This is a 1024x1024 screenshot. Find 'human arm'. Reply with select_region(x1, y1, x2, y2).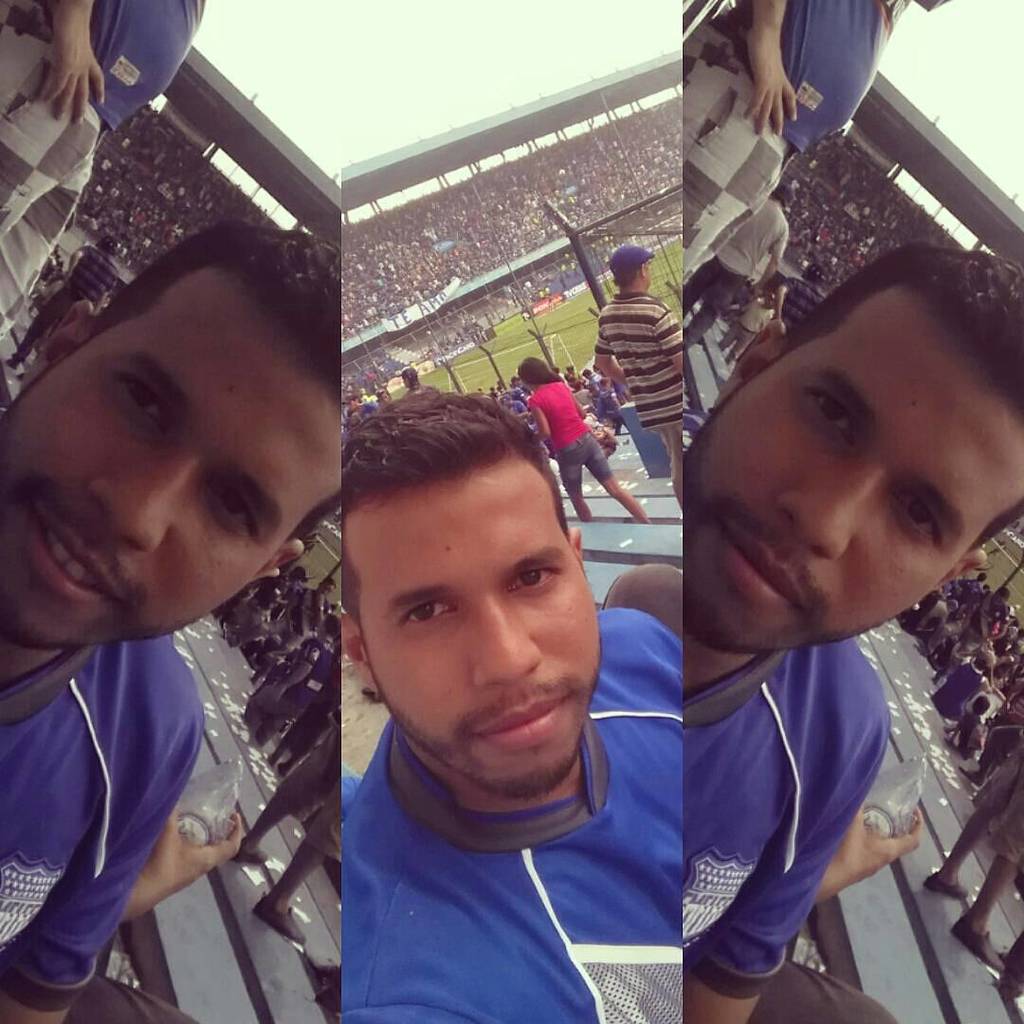
select_region(961, 588, 990, 632).
